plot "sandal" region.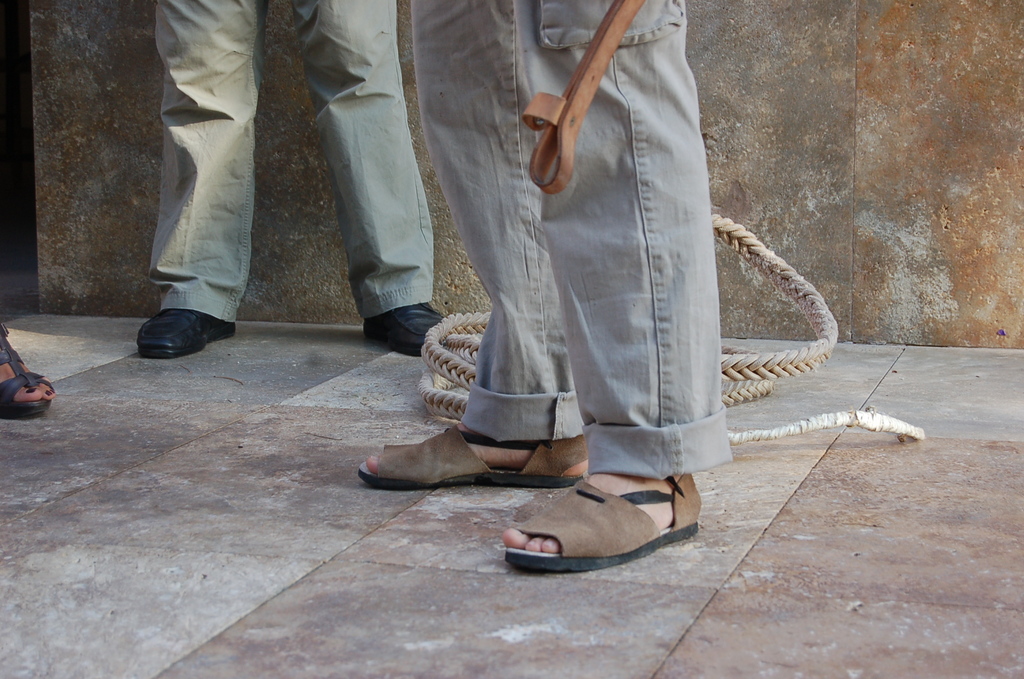
Plotted at 0 322 54 413.
